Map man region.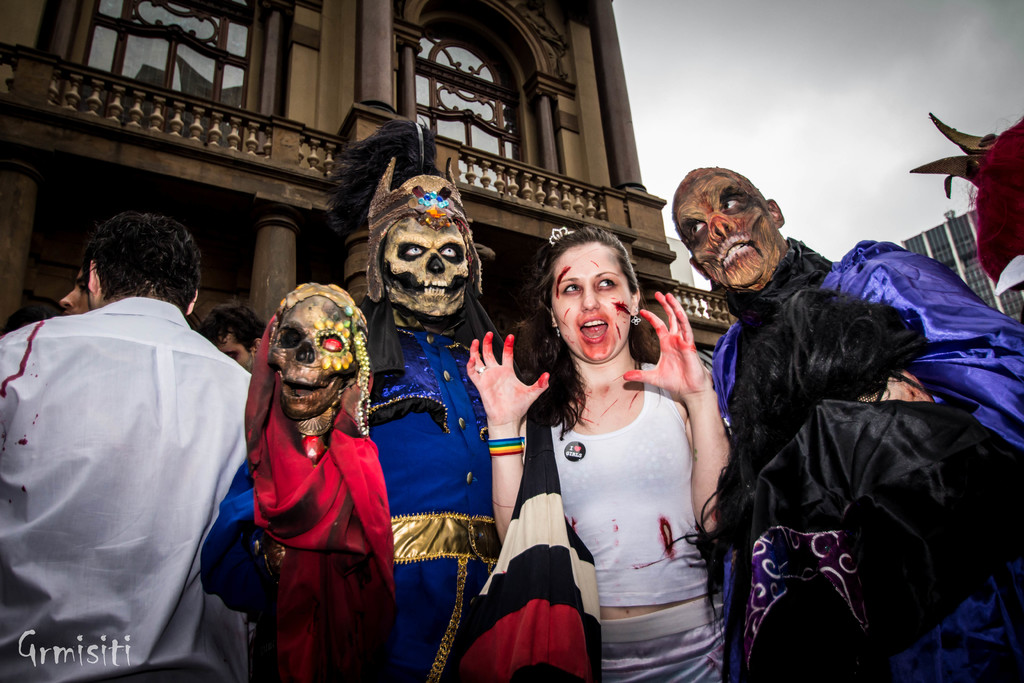
Mapped to pyautogui.locateOnScreen(63, 267, 86, 313).
